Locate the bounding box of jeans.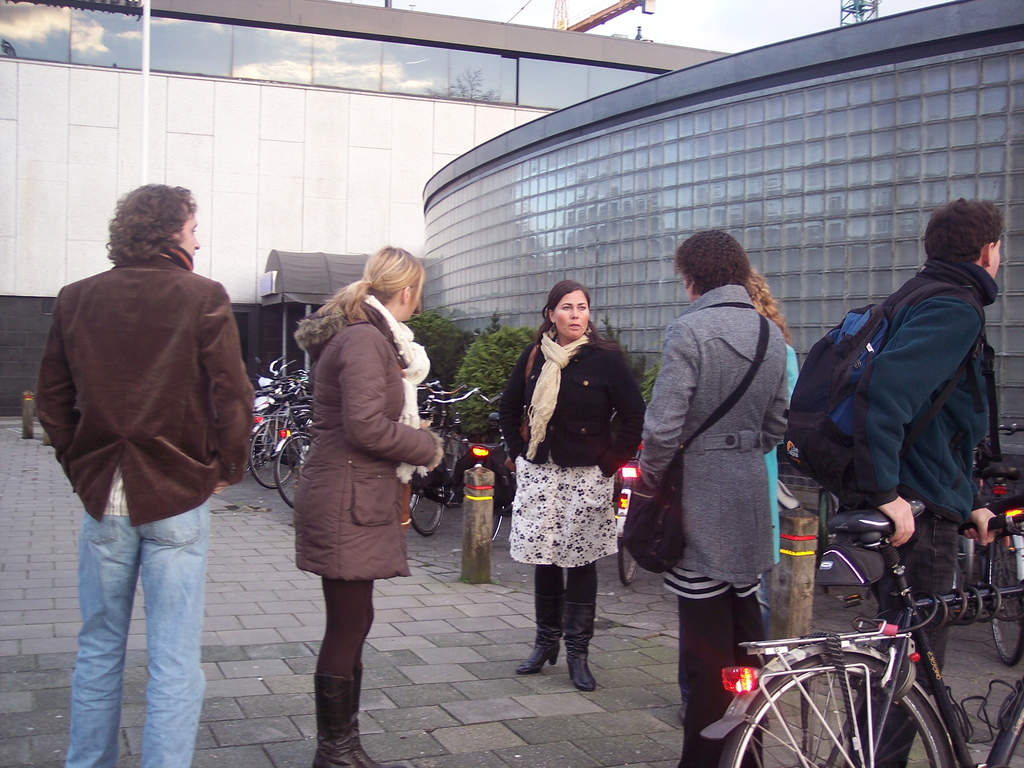
Bounding box: x1=847 y1=515 x2=959 y2=767.
